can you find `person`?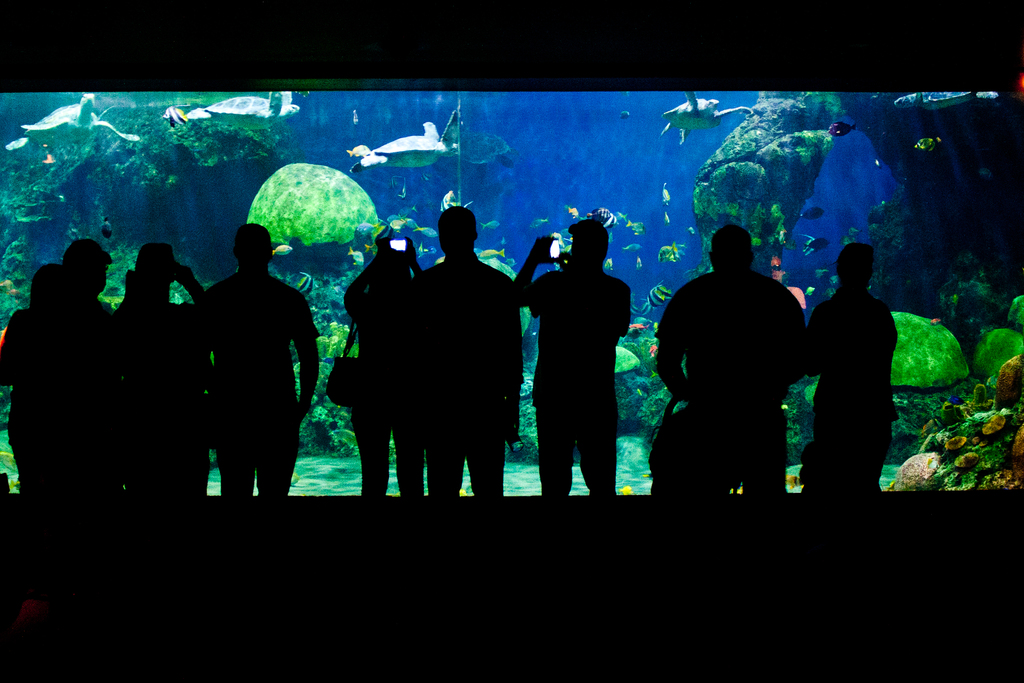
Yes, bounding box: locate(513, 214, 634, 506).
